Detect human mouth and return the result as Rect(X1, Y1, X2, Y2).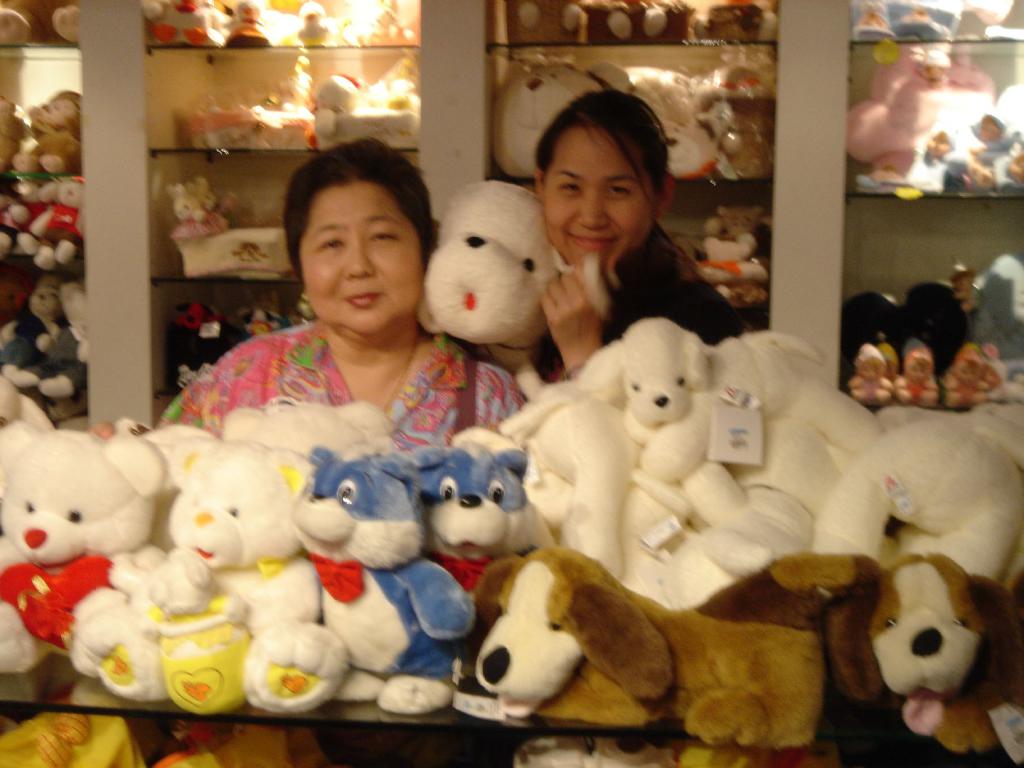
Rect(570, 233, 612, 254).
